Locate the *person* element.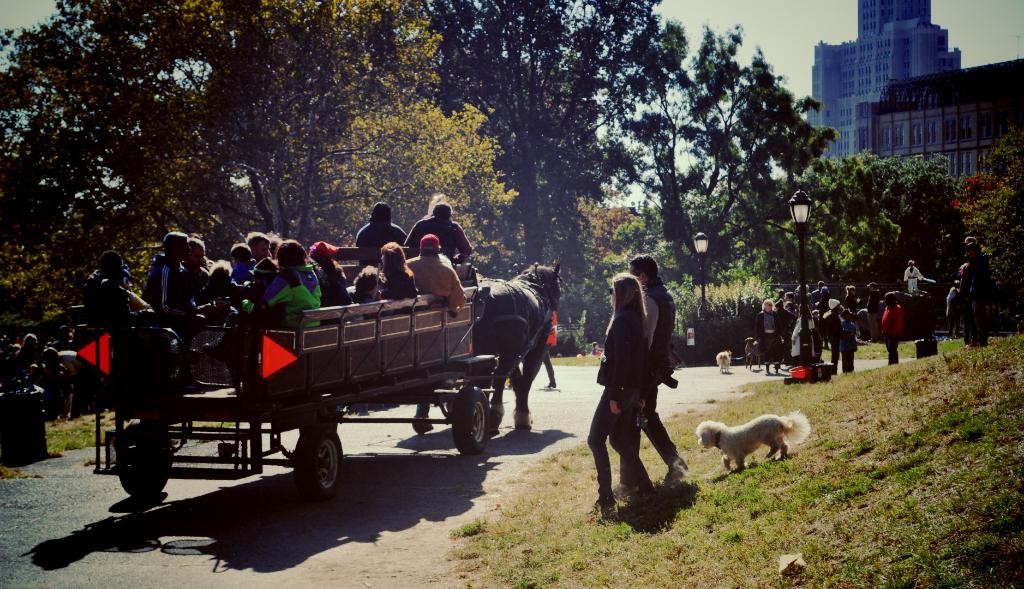
Element bbox: [x1=774, y1=296, x2=790, y2=366].
